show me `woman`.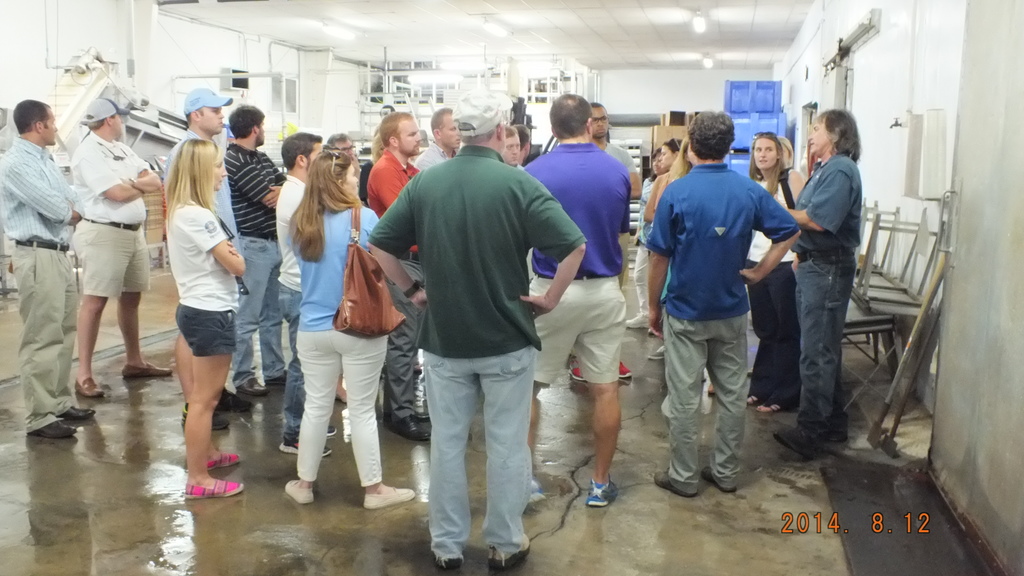
`woman` is here: 624, 132, 671, 327.
